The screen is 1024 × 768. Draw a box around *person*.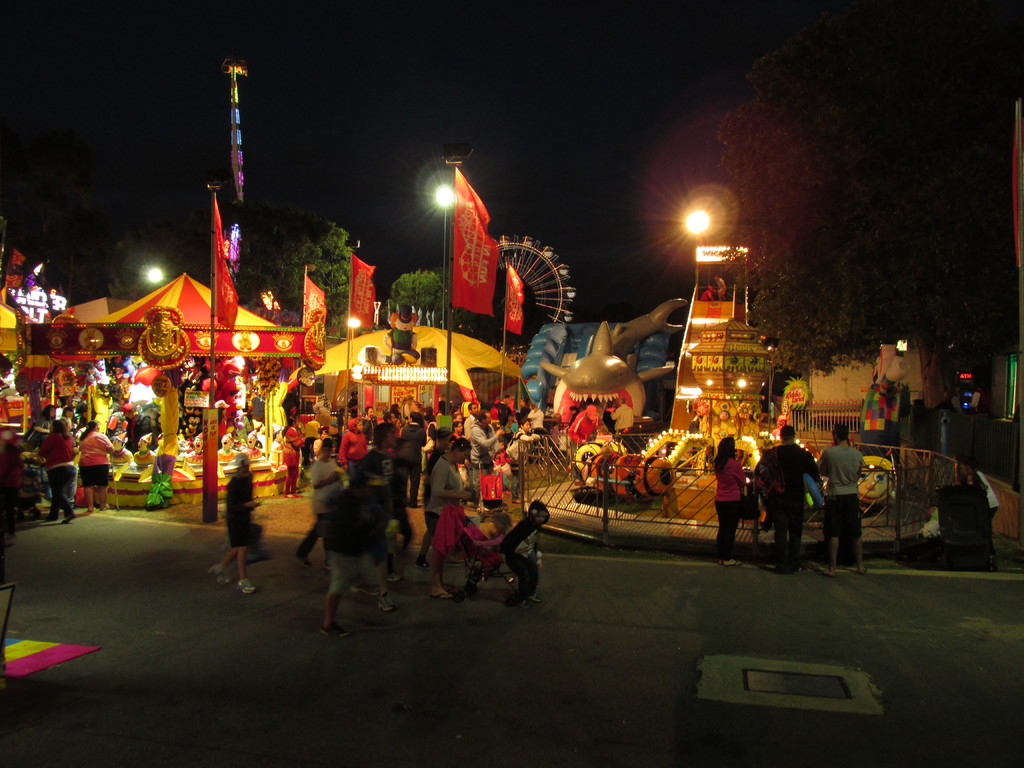
crop(472, 504, 513, 564).
